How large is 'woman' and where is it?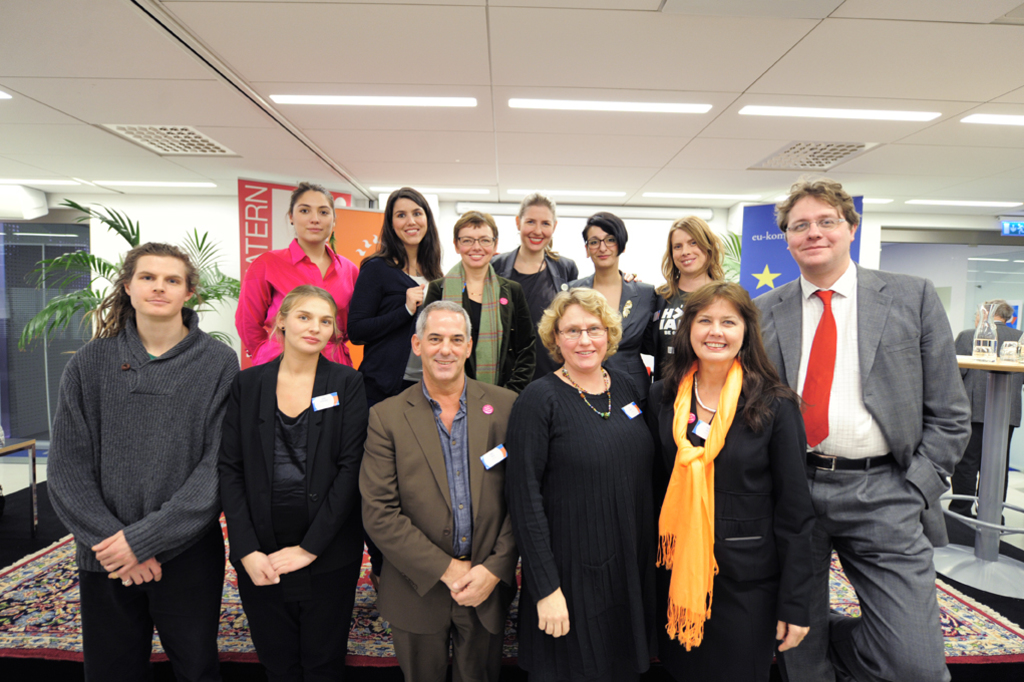
Bounding box: [x1=498, y1=285, x2=669, y2=681].
